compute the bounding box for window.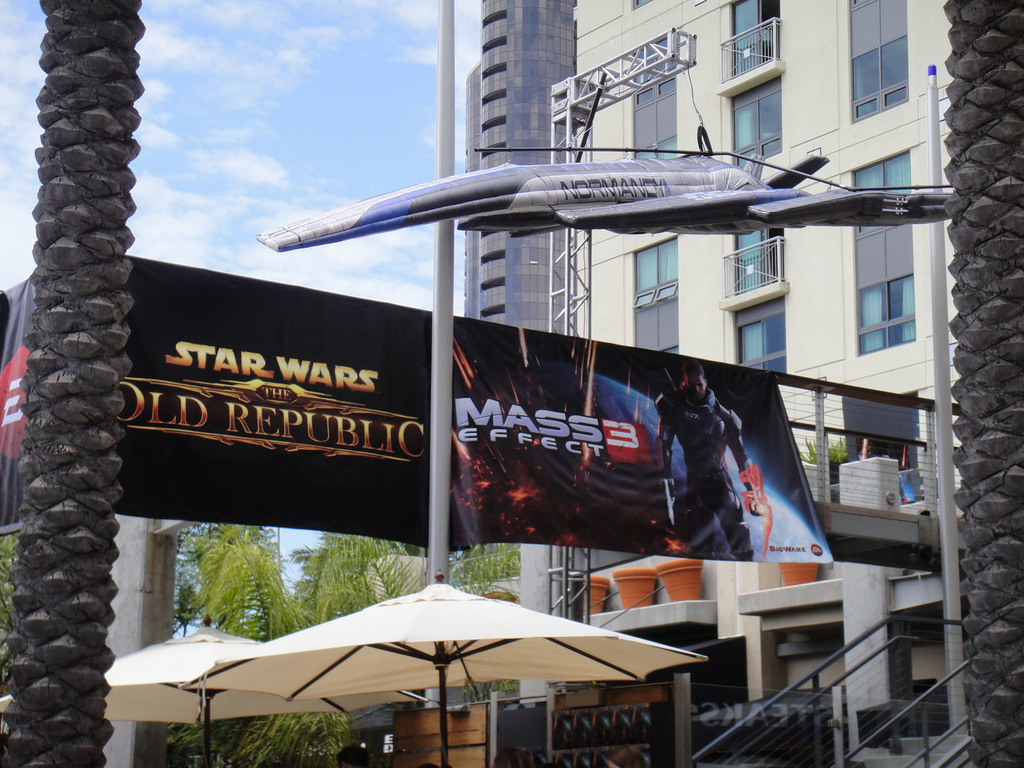
x1=632 y1=31 x2=674 y2=159.
